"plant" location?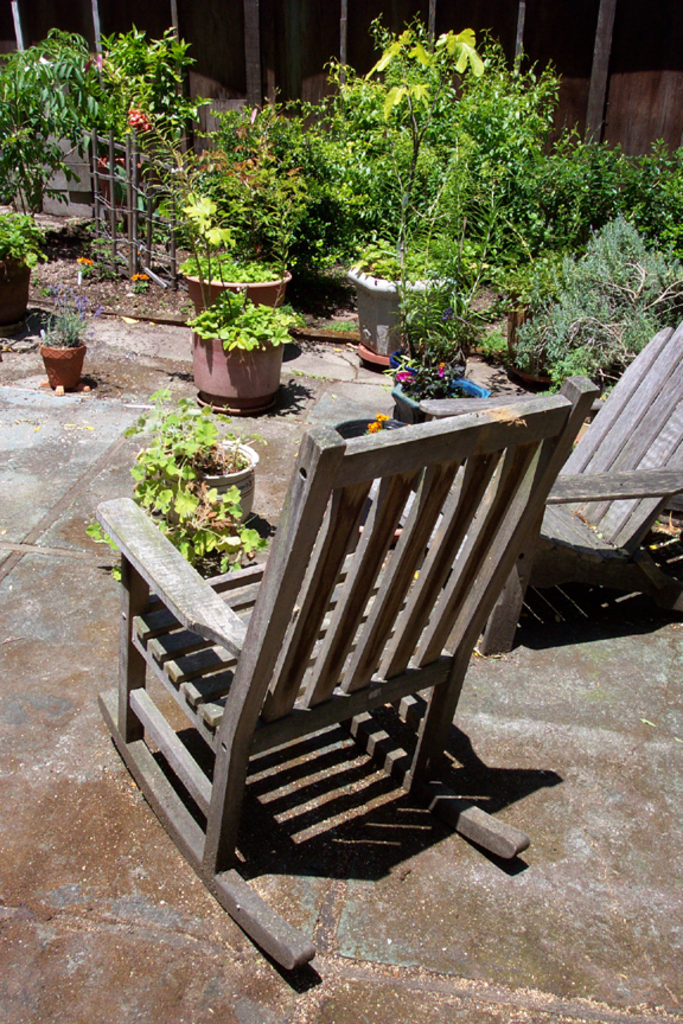
crop(381, 329, 480, 397)
